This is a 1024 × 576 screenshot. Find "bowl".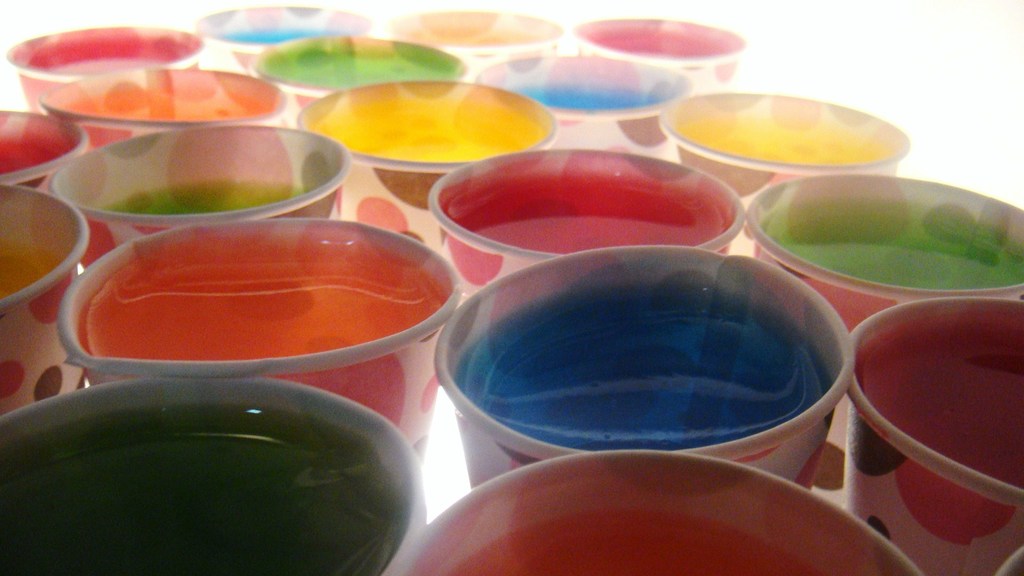
Bounding box: Rect(0, 190, 89, 416).
